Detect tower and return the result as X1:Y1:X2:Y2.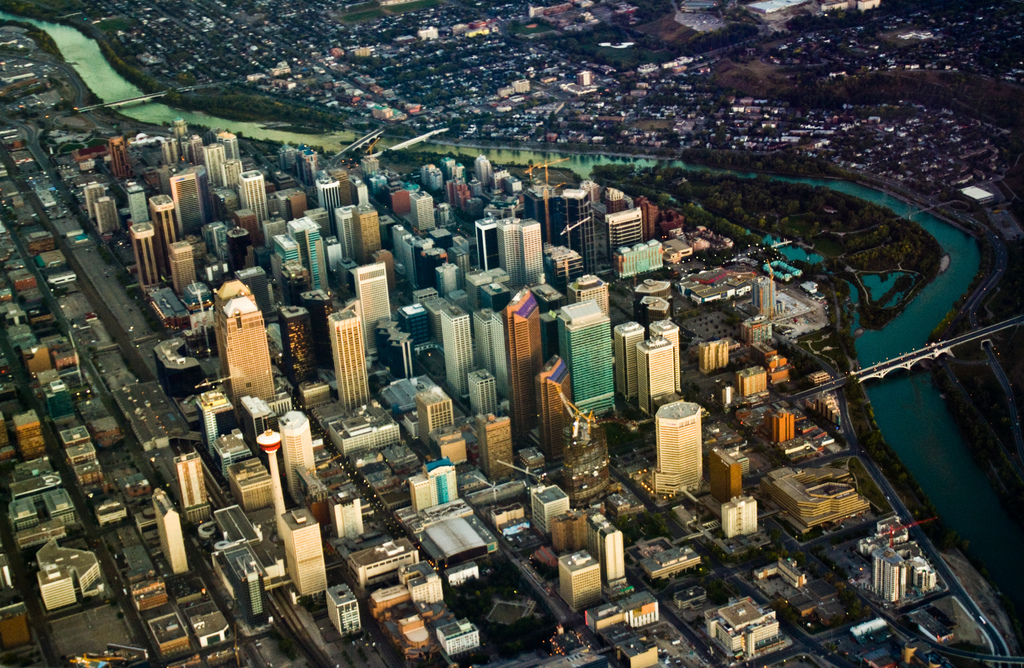
300:218:325:292.
